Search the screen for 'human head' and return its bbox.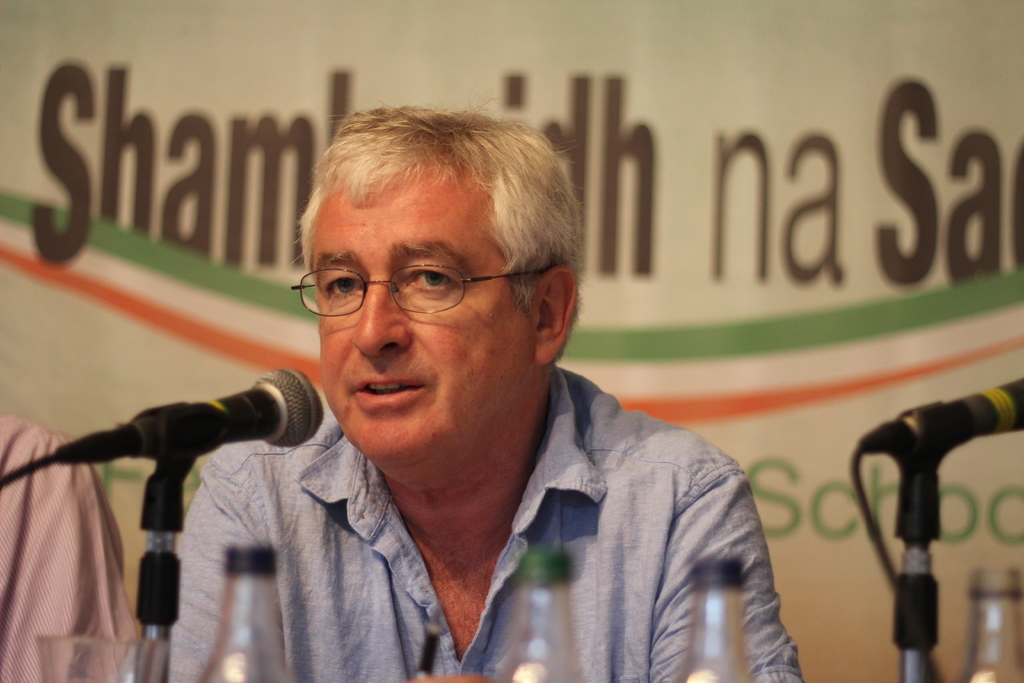
Found: [x1=272, y1=94, x2=589, y2=441].
